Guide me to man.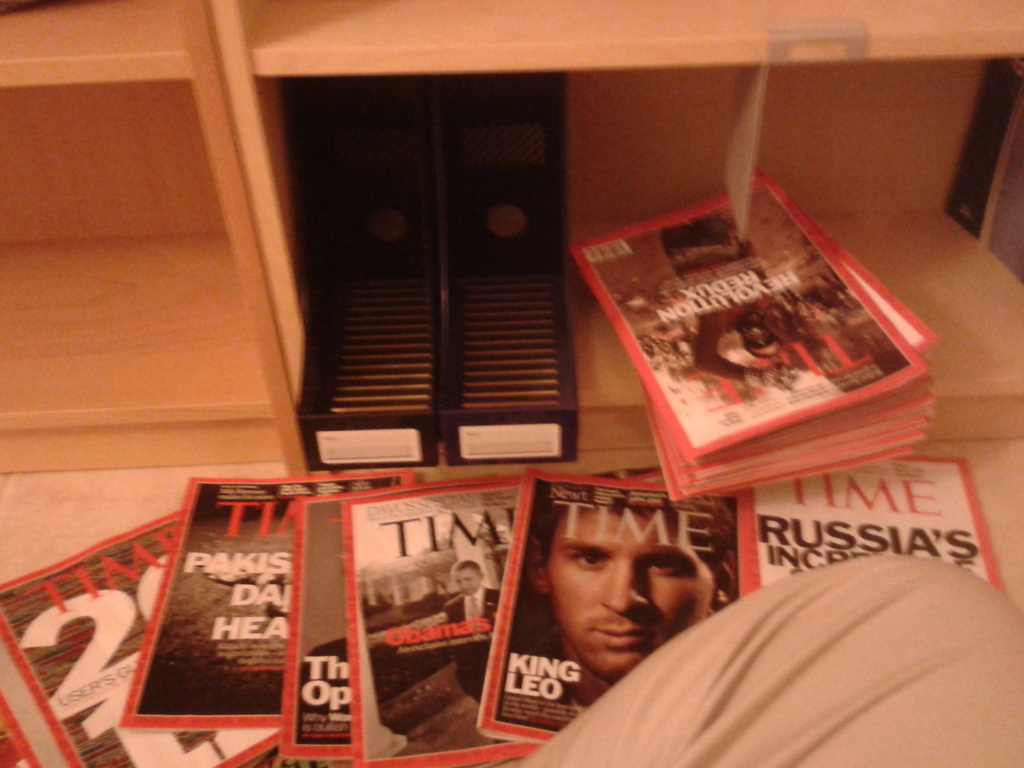
Guidance: bbox=(441, 558, 501, 702).
